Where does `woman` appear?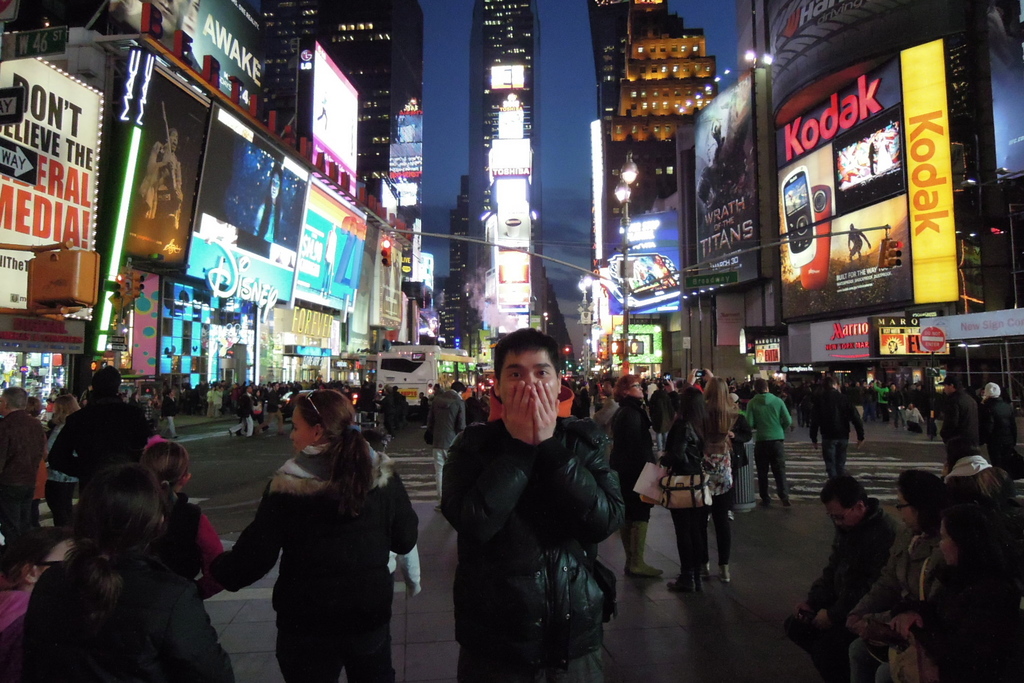
Appears at [879,496,1022,682].
